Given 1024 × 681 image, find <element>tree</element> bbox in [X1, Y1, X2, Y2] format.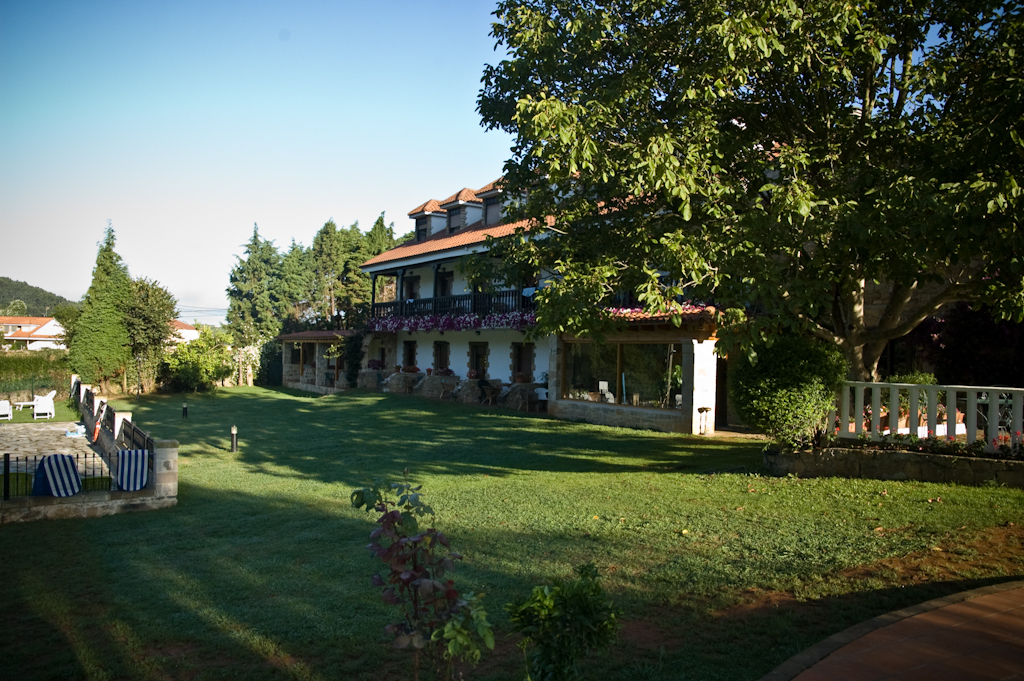
[390, 0, 985, 451].
